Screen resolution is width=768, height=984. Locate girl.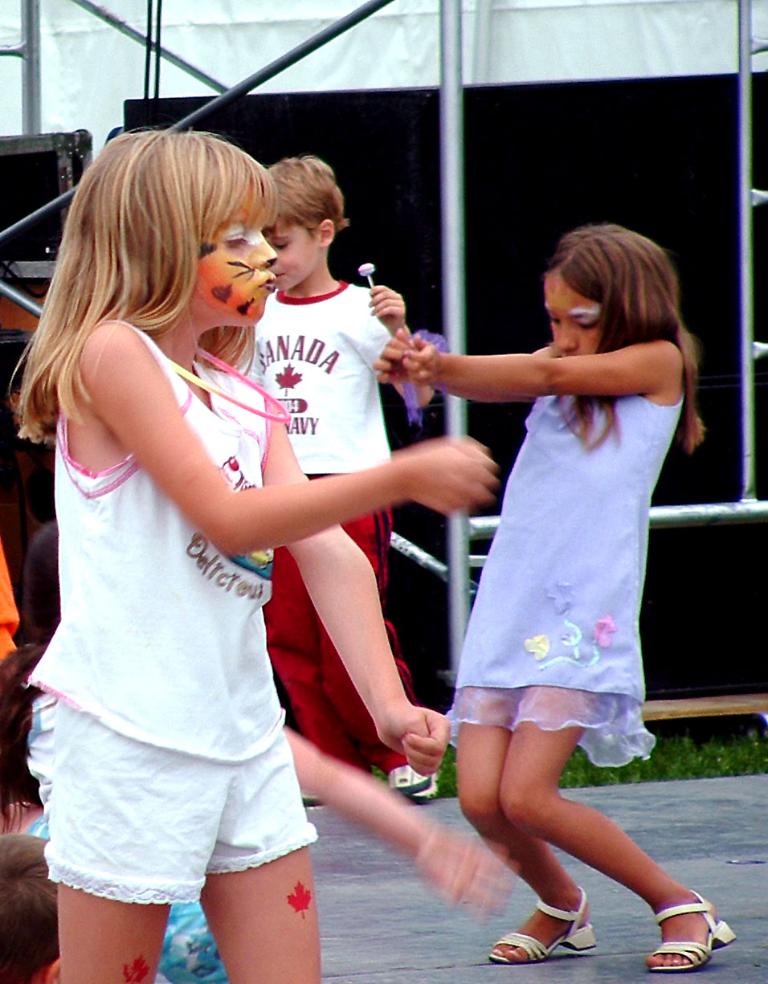
{"left": 25, "top": 530, "right": 61, "bottom": 637}.
